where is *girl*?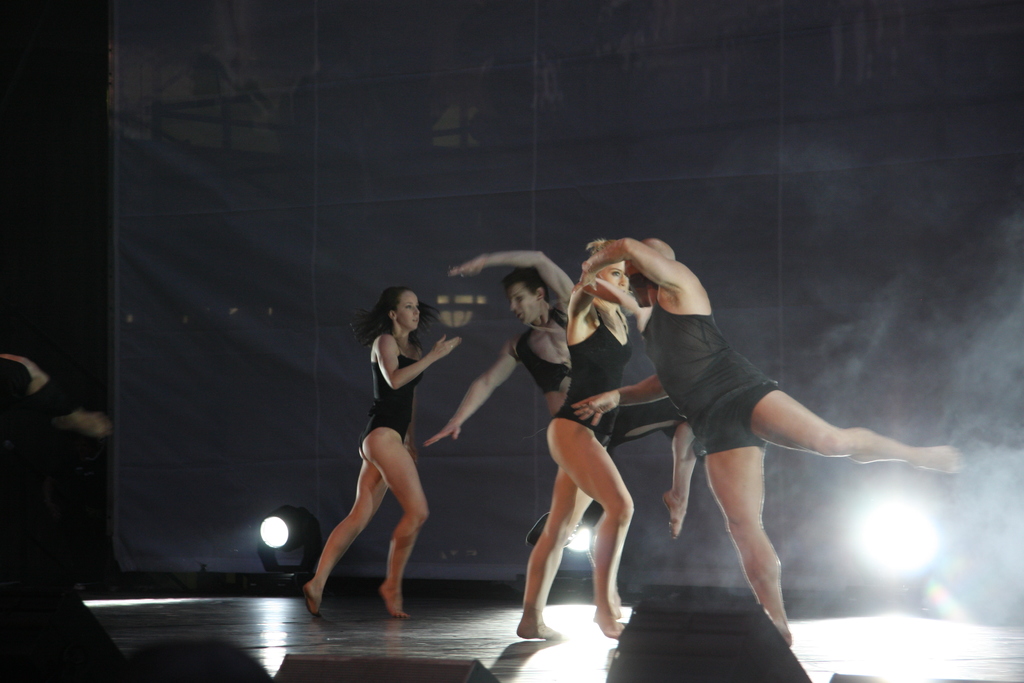
(516,238,637,641).
